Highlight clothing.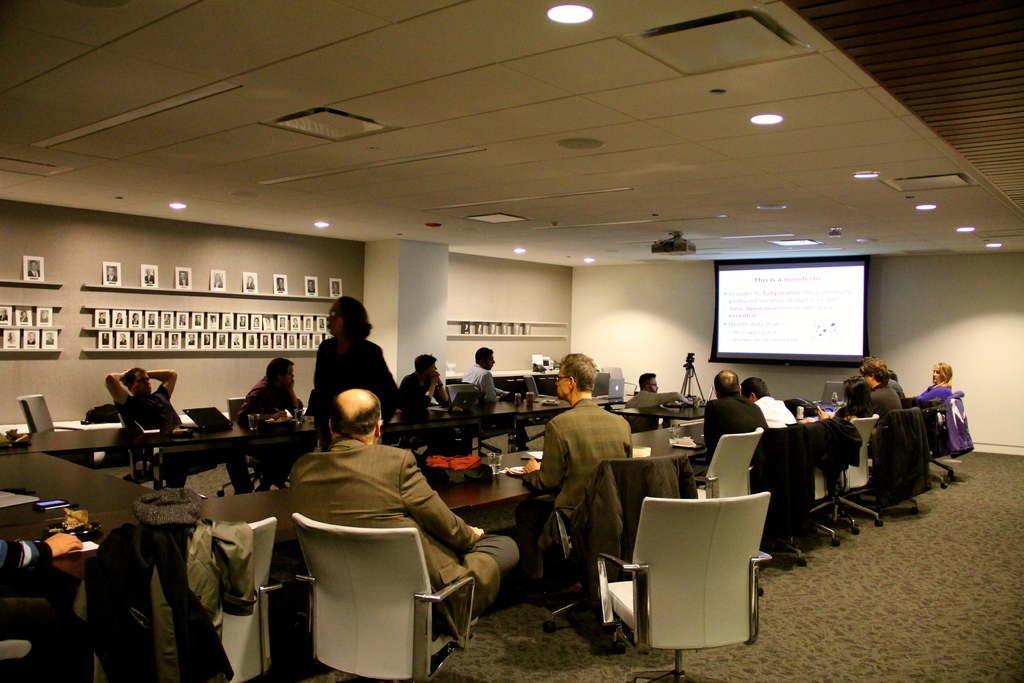
Highlighted region: rect(287, 429, 543, 646).
